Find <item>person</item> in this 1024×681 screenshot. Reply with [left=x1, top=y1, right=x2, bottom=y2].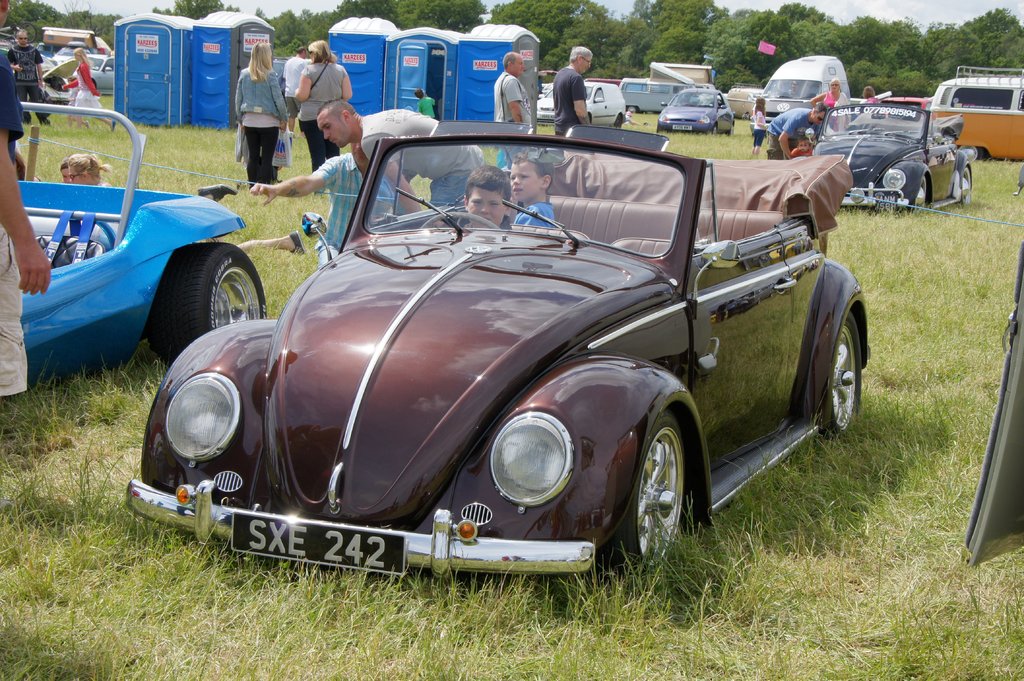
[left=768, top=98, right=826, bottom=153].
